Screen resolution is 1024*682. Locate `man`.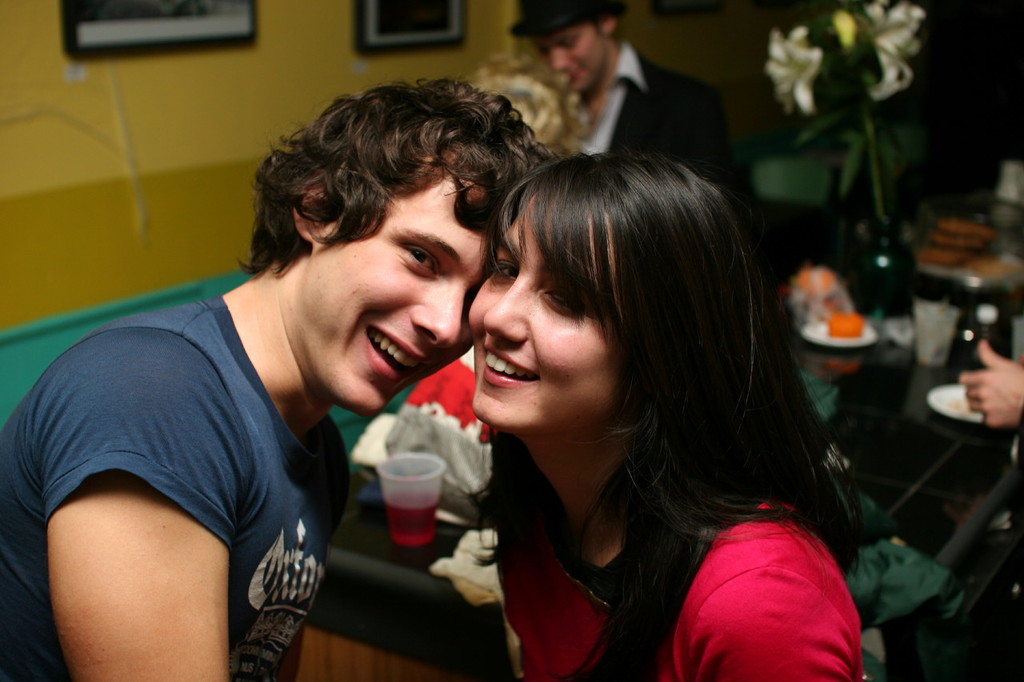
(503, 0, 753, 203).
